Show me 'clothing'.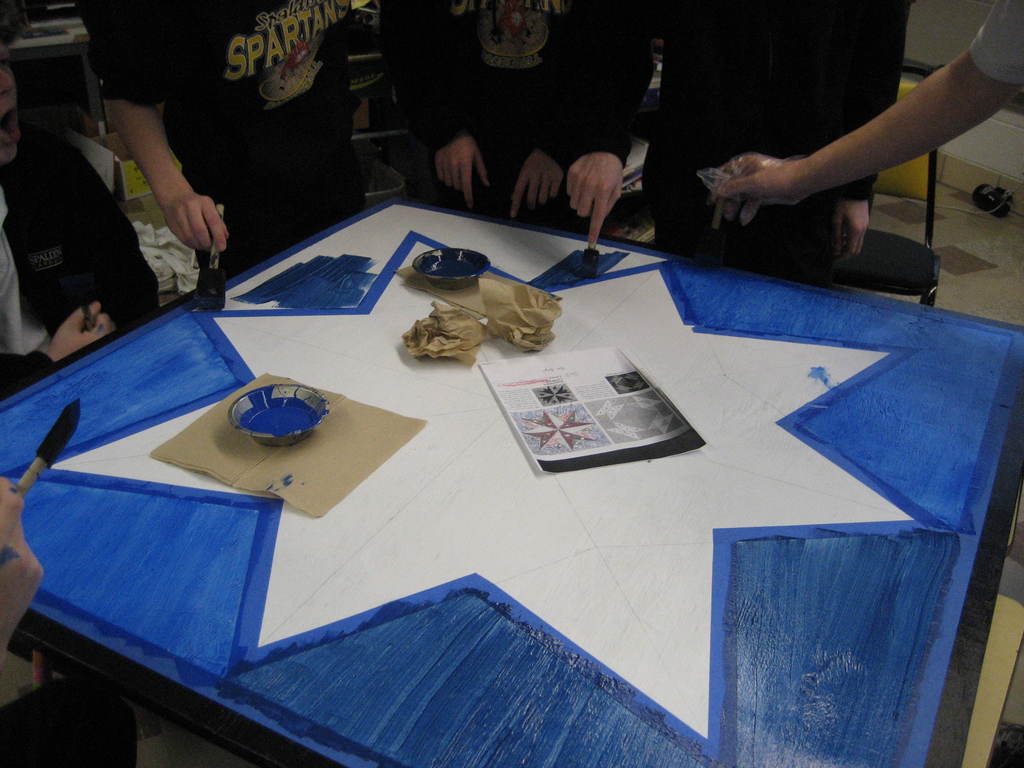
'clothing' is here: 585, 0, 883, 287.
